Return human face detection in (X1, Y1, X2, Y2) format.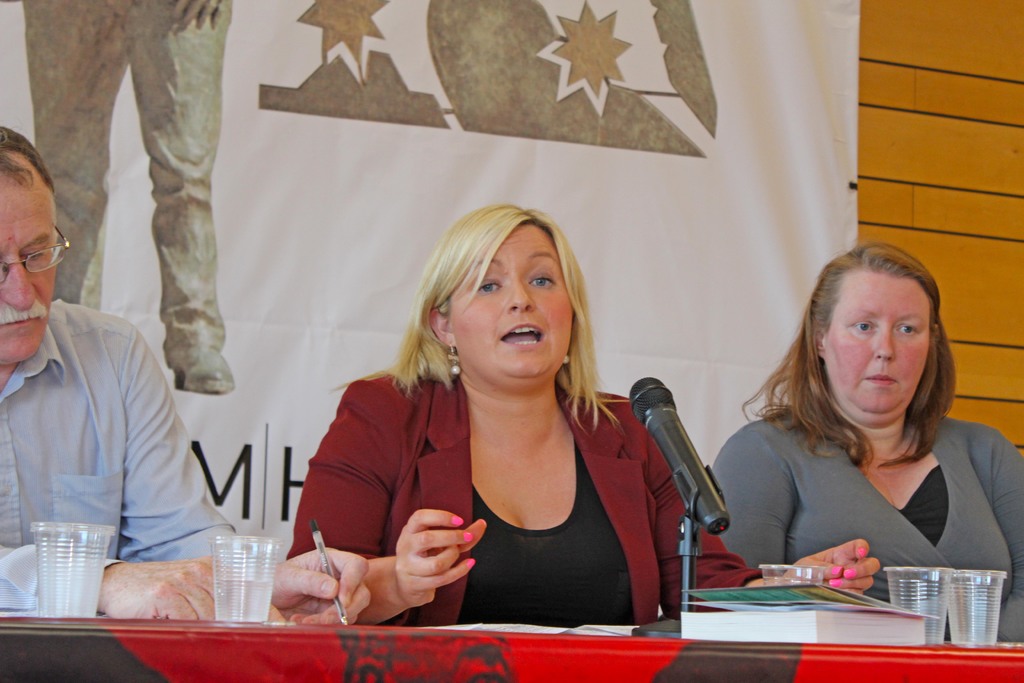
(451, 220, 574, 375).
